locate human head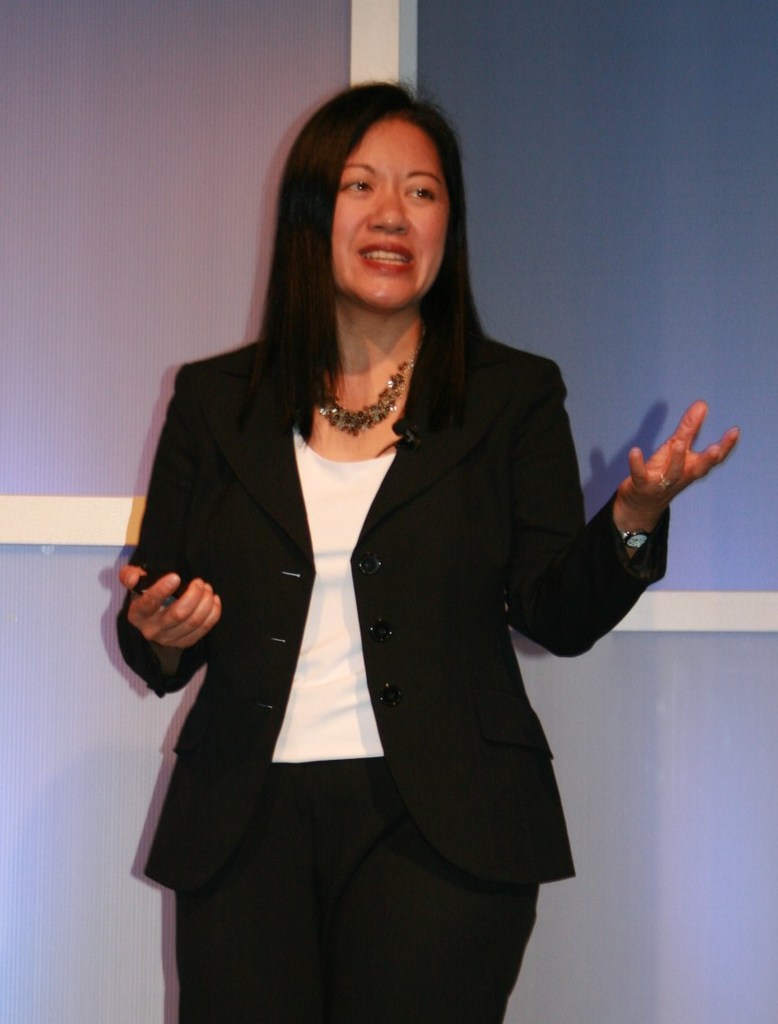
<bbox>294, 85, 464, 287</bbox>
